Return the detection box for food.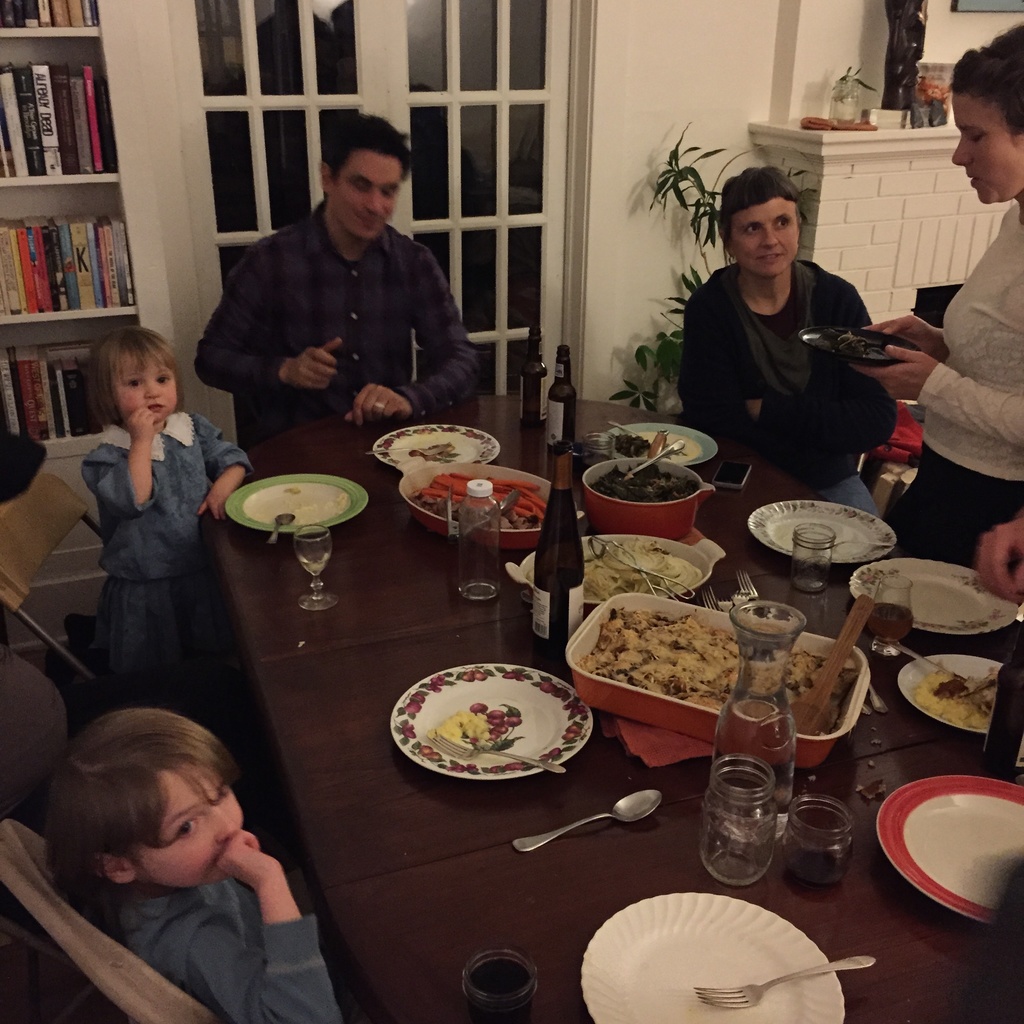
box(856, 774, 884, 801).
